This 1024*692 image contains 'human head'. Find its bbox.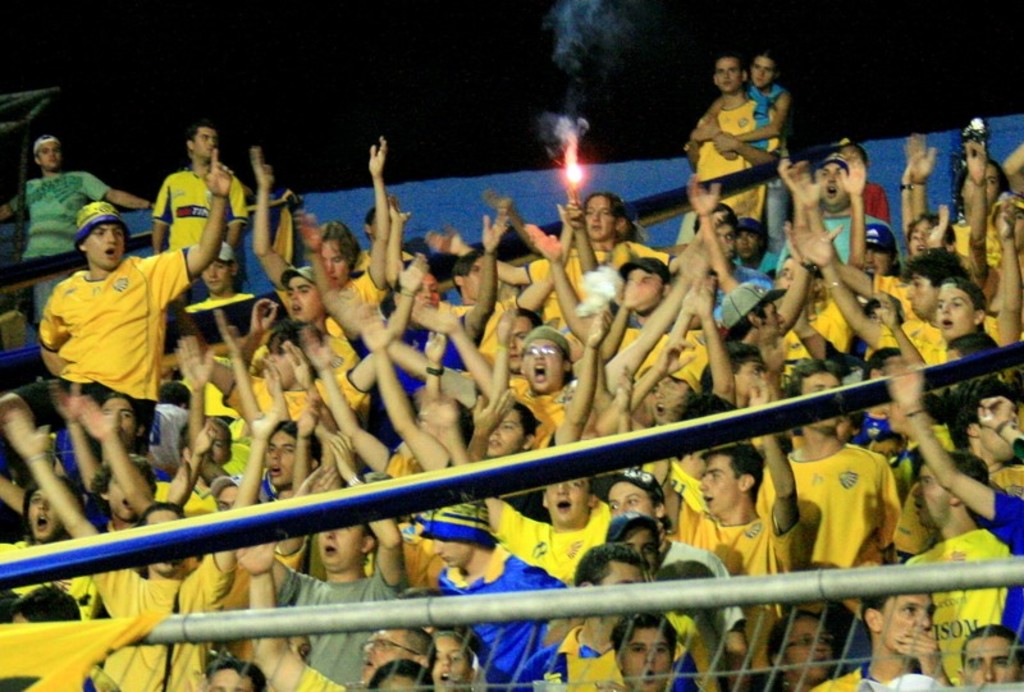
rect(520, 325, 572, 395).
